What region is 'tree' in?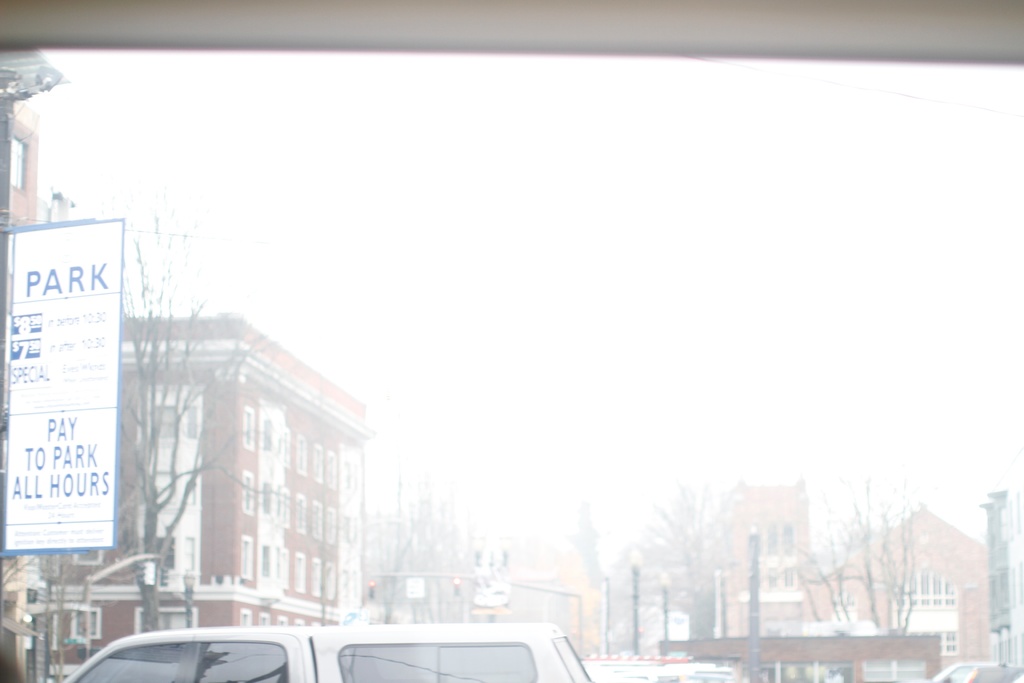
632,472,740,645.
